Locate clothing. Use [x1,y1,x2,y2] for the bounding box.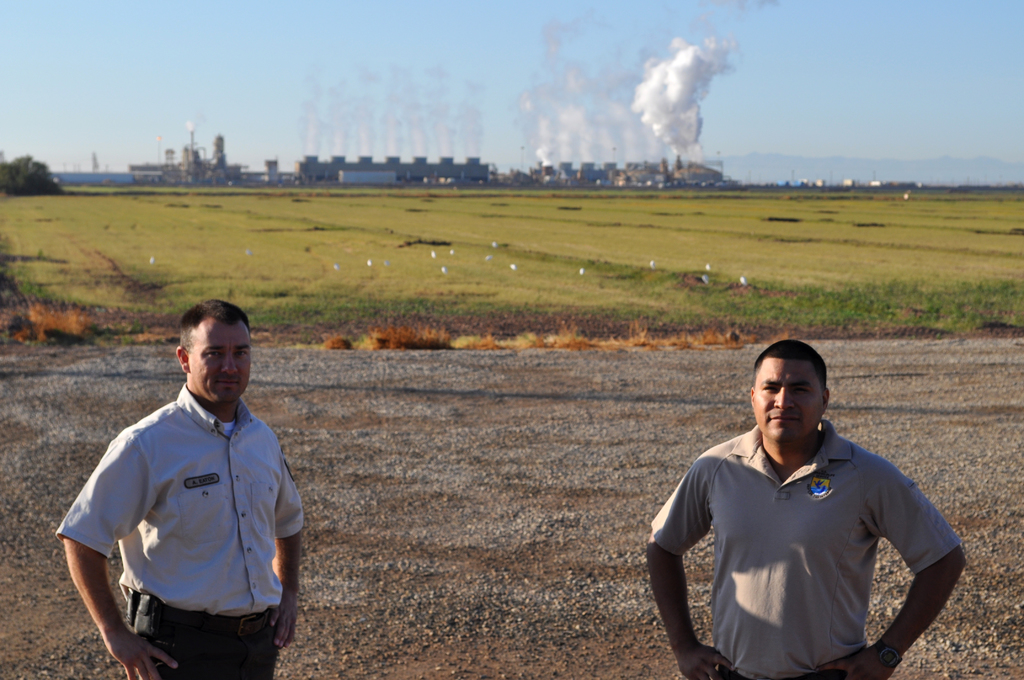
[653,421,961,679].
